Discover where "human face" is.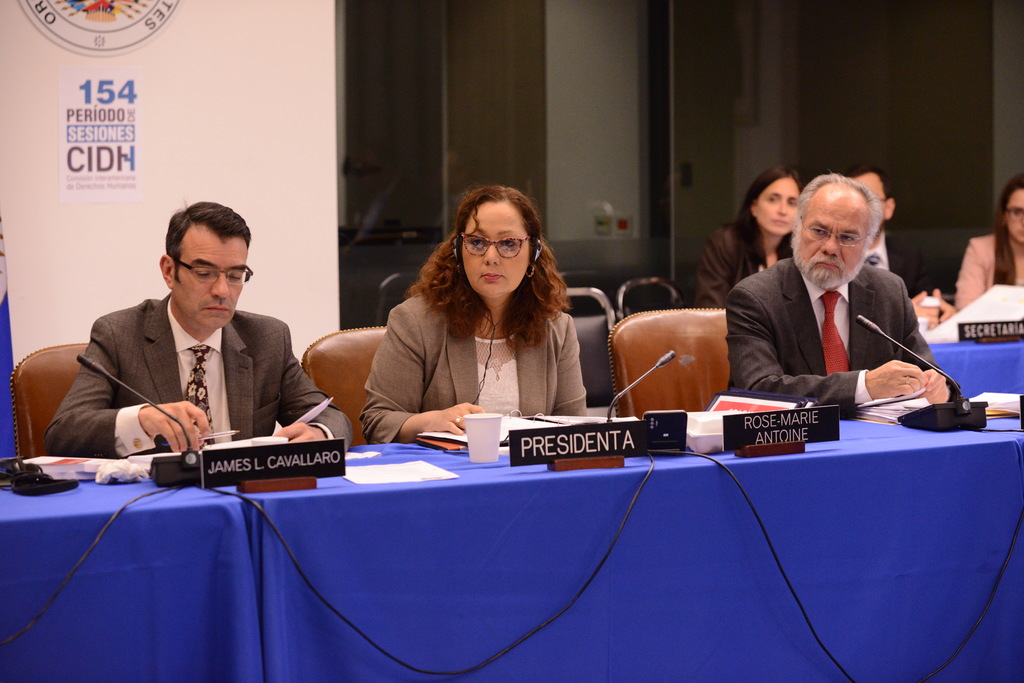
Discovered at [left=174, top=235, right=242, bottom=330].
